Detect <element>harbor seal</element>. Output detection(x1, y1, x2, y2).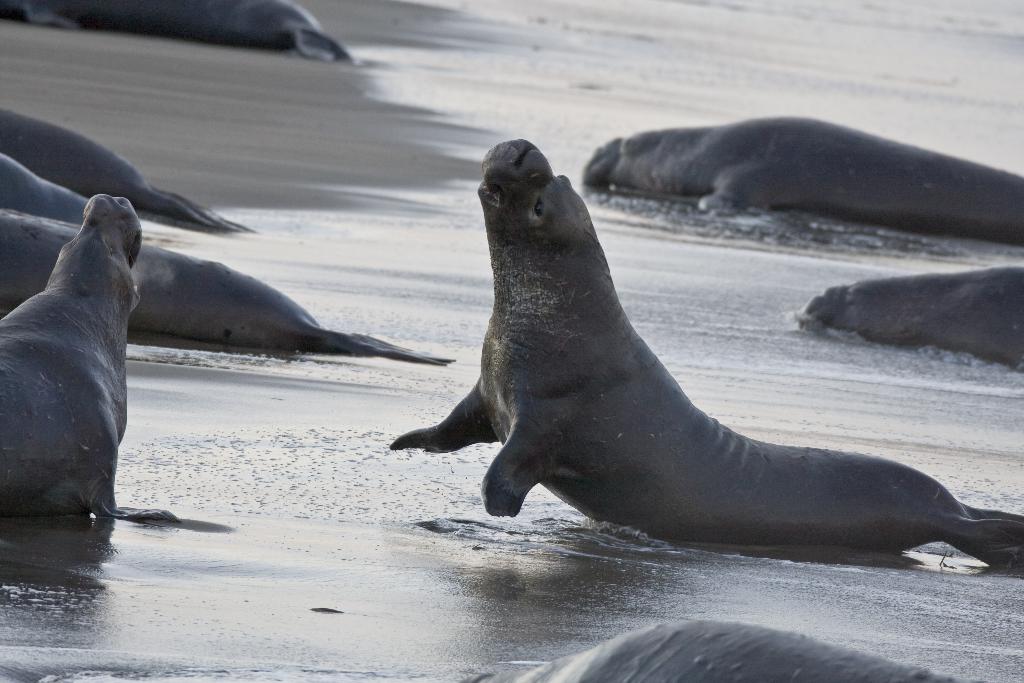
detection(0, 0, 351, 62).
